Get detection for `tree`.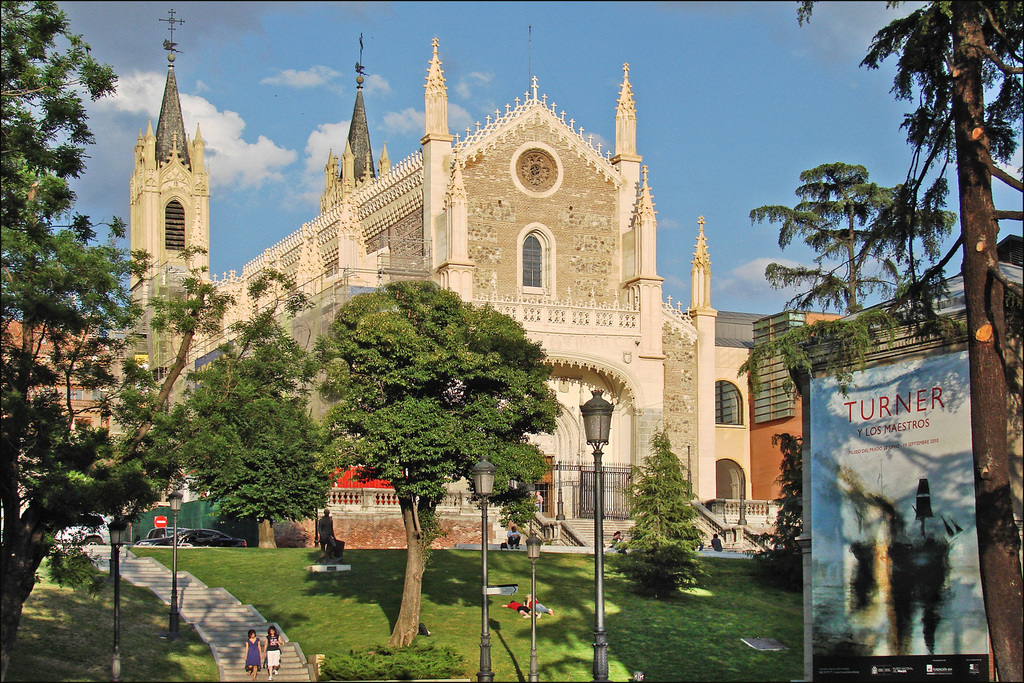
Detection: select_region(725, 431, 808, 574).
